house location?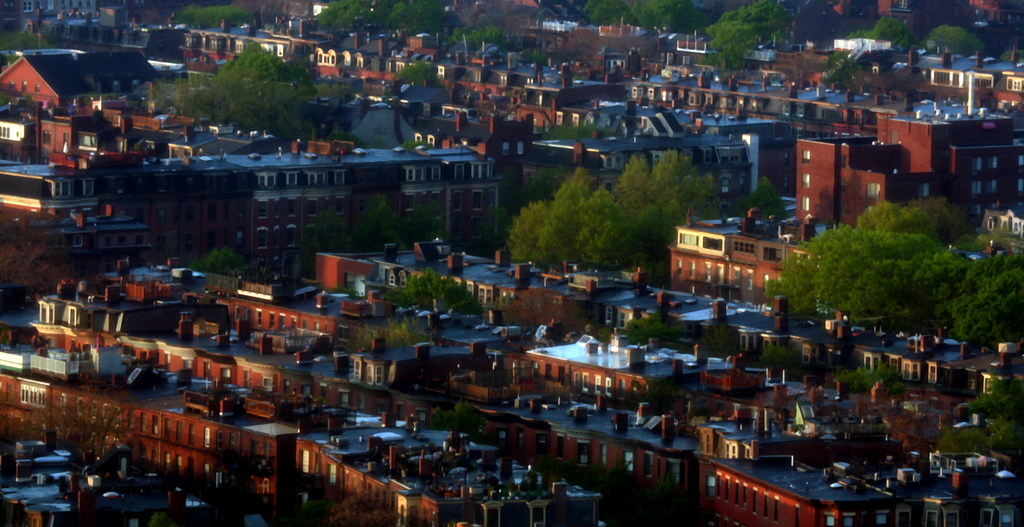
{"x1": 257, "y1": 119, "x2": 283, "y2": 153}
